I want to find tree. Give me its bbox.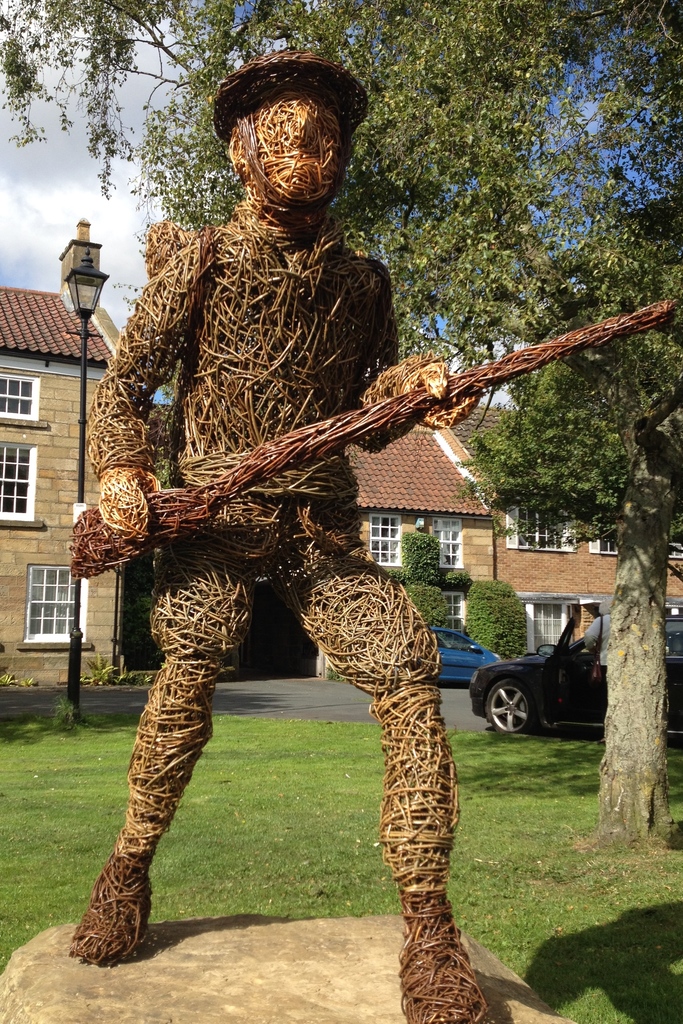
select_region(35, 61, 657, 907).
